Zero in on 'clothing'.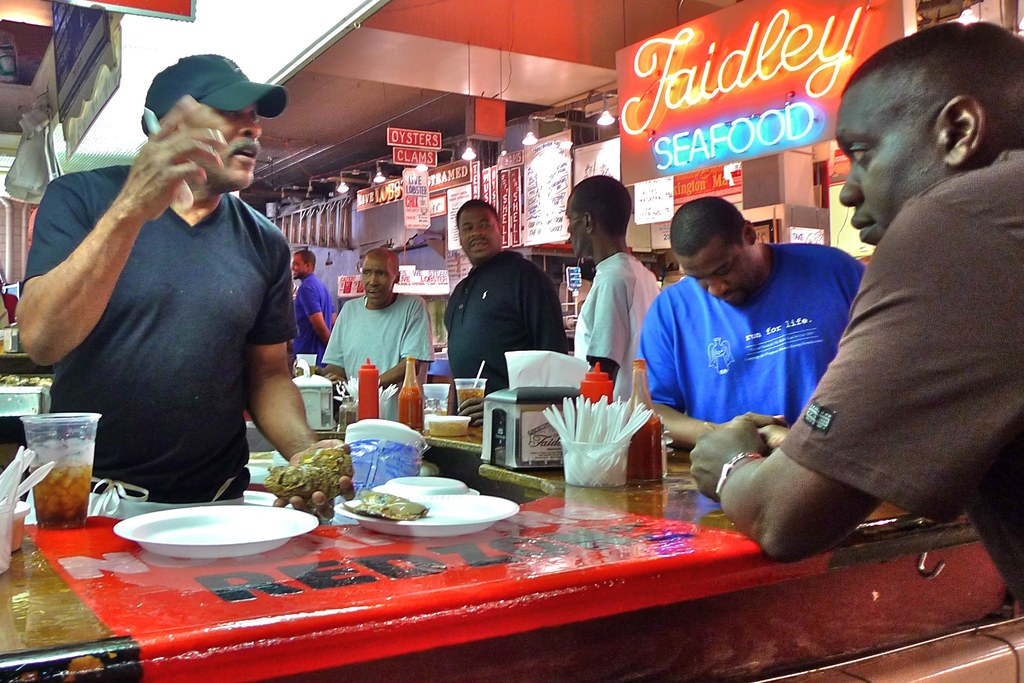
Zeroed in: [left=20, top=159, right=293, bottom=504].
